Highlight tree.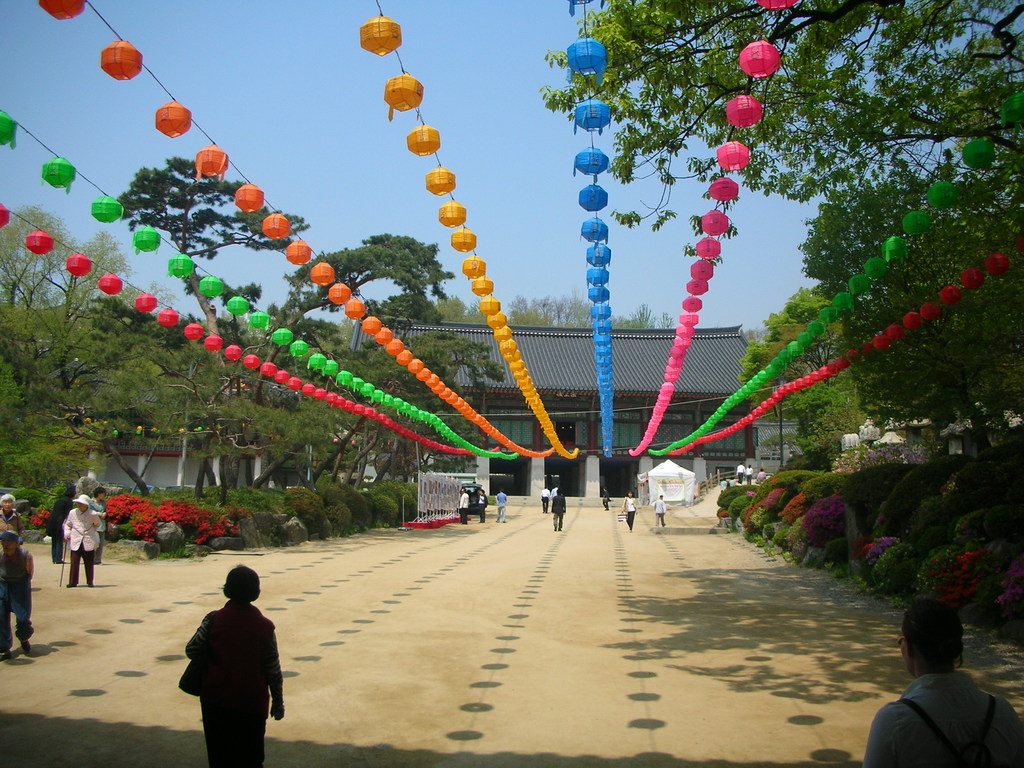
Highlighted region: rect(800, 166, 1023, 458).
